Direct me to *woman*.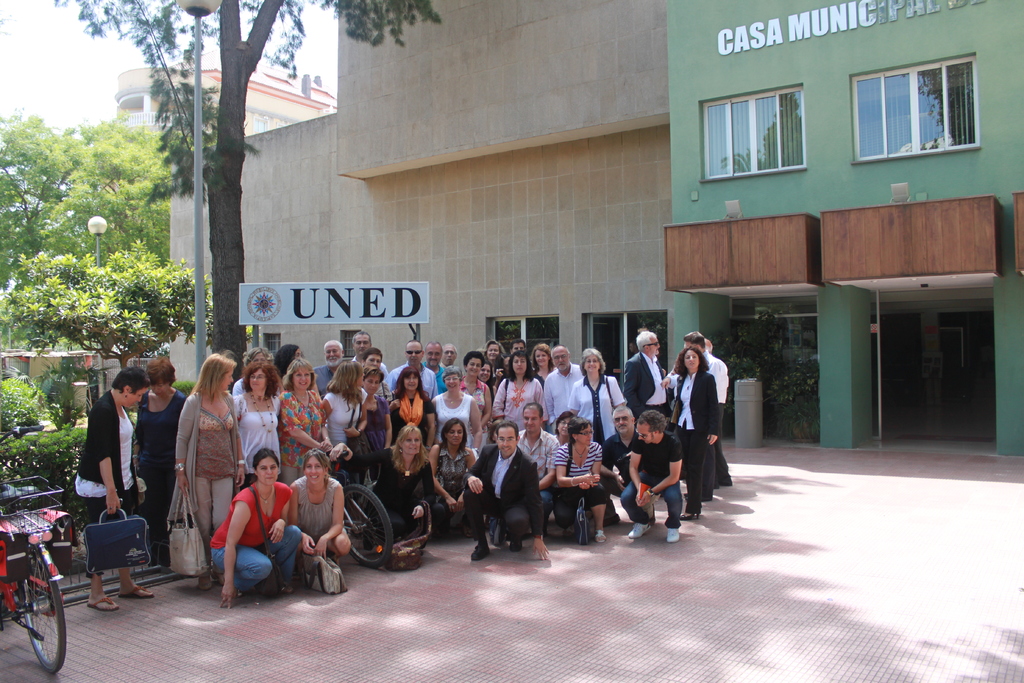
Direction: [291,436,348,571].
